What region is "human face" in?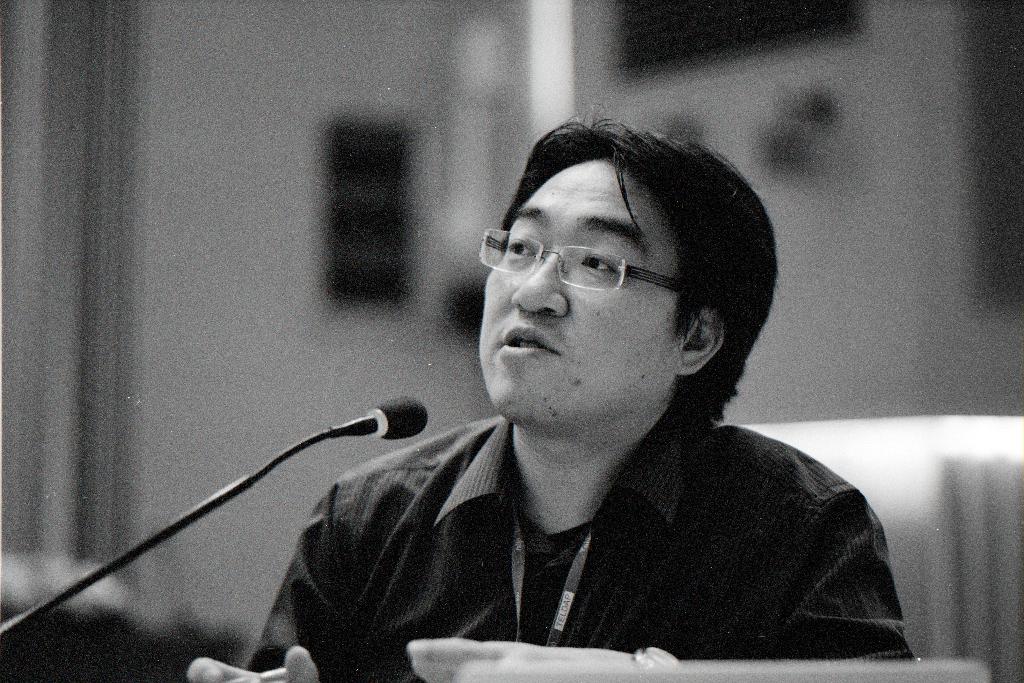
detection(488, 157, 678, 420).
